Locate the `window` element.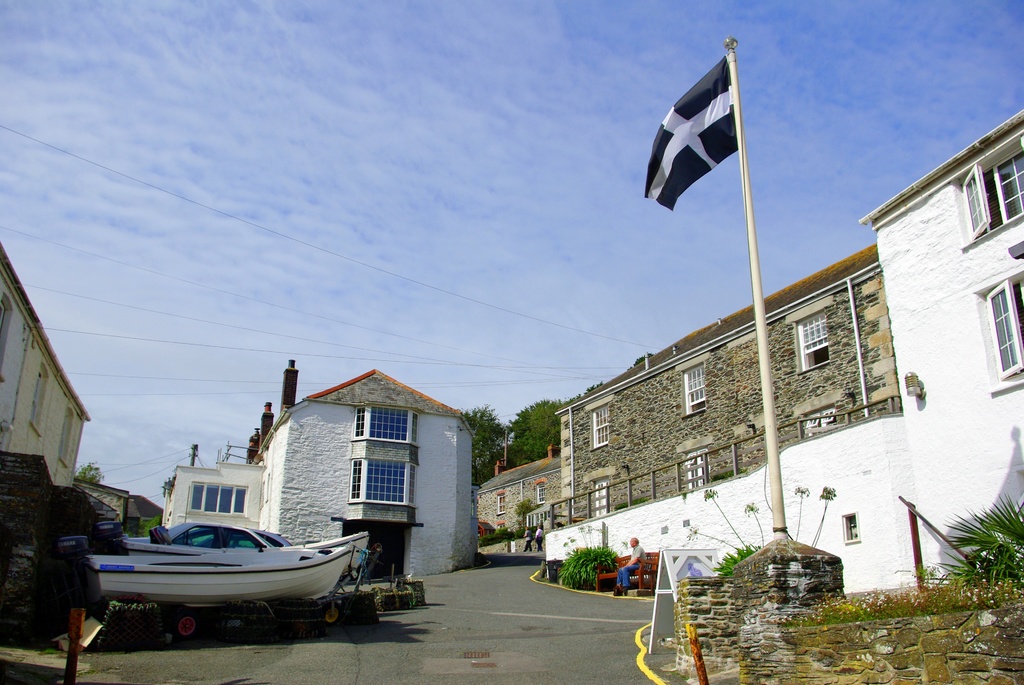
Element bbox: x1=347, y1=457, x2=417, y2=505.
